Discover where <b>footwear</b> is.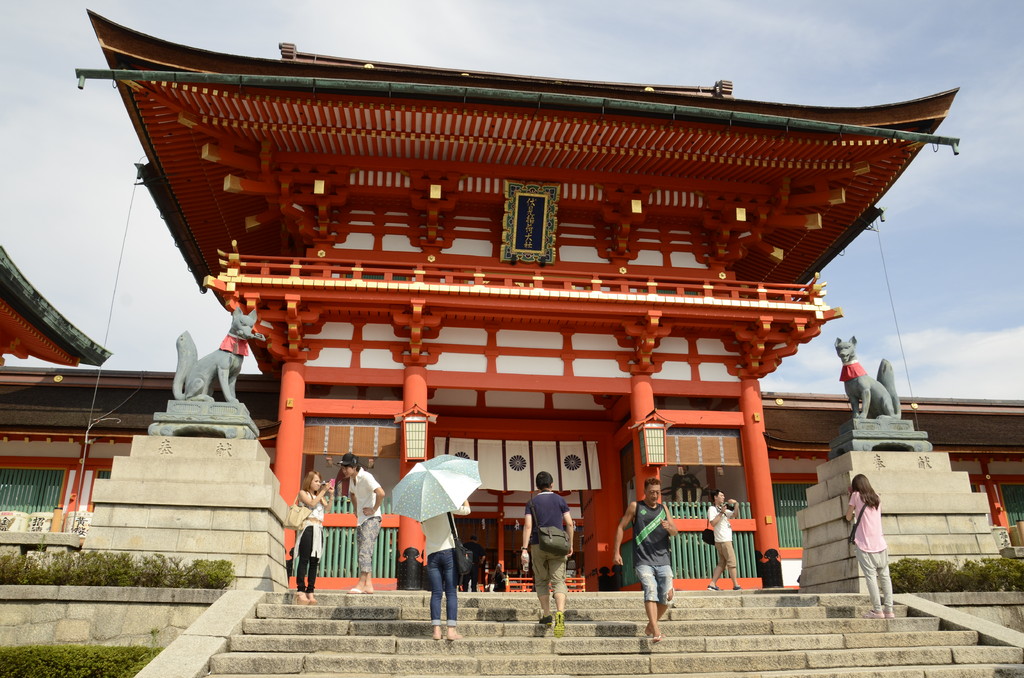
Discovered at 553/609/564/637.
